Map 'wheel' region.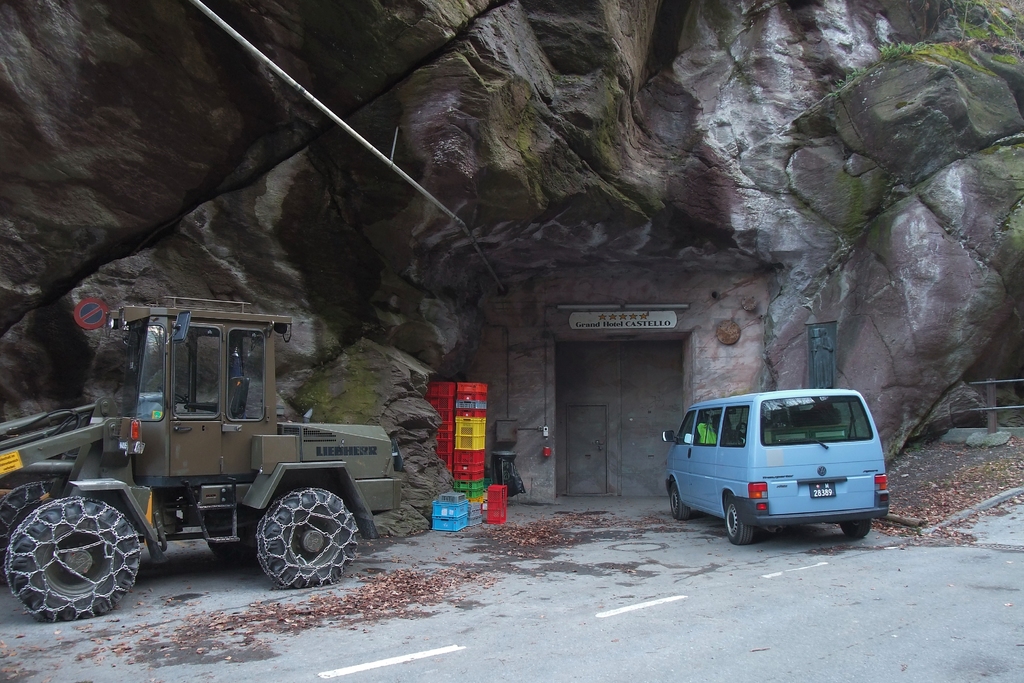
Mapped to box=[673, 488, 686, 520].
